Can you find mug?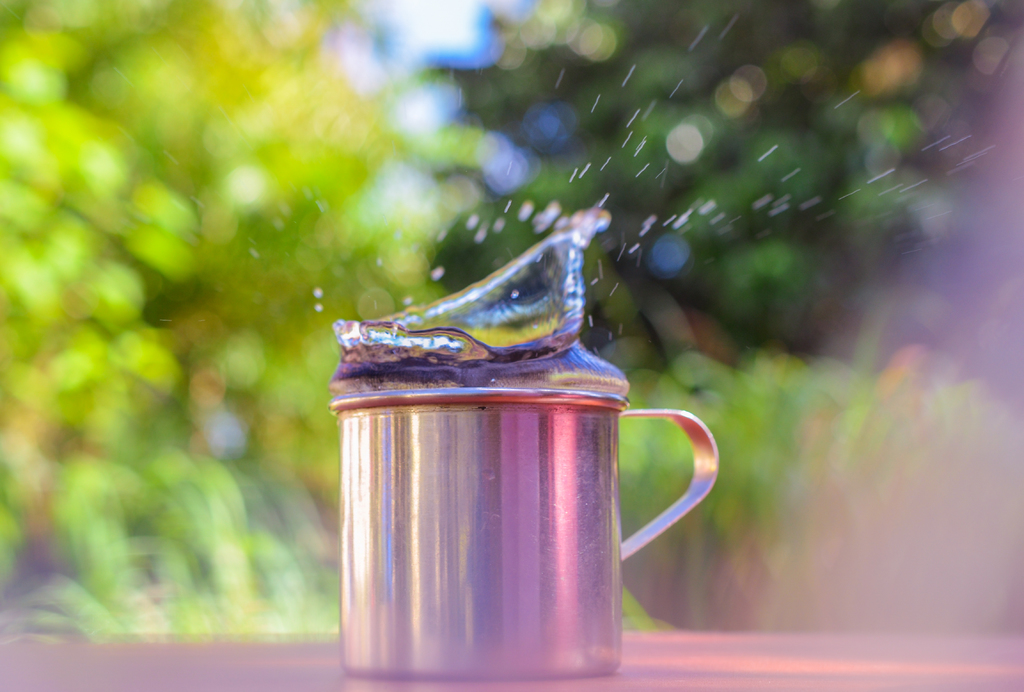
Yes, bounding box: locate(326, 389, 719, 680).
